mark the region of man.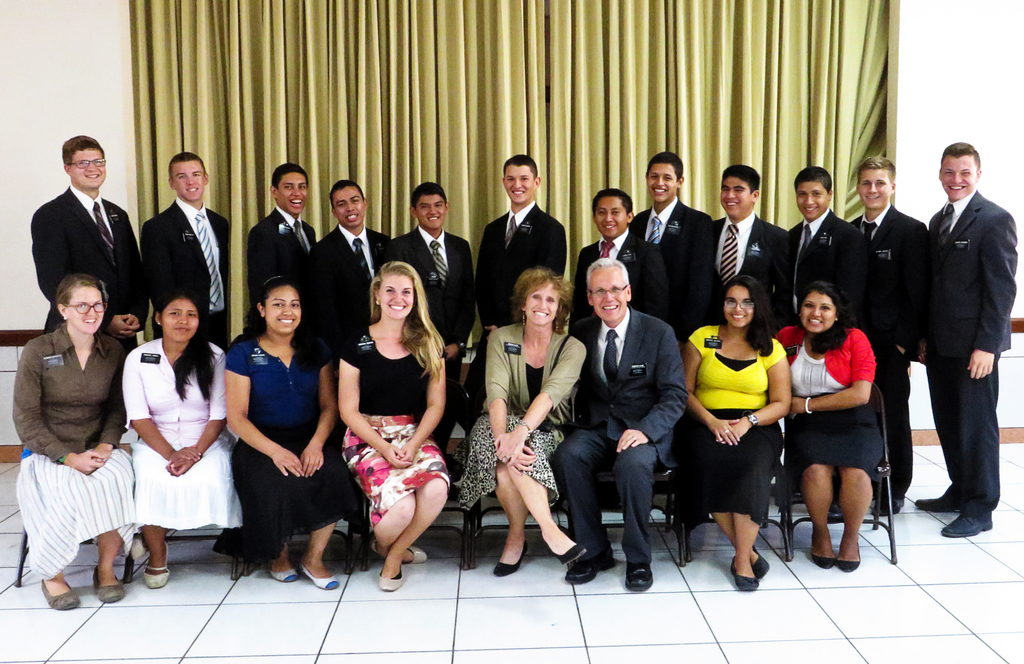
Region: {"x1": 236, "y1": 156, "x2": 319, "y2": 358}.
